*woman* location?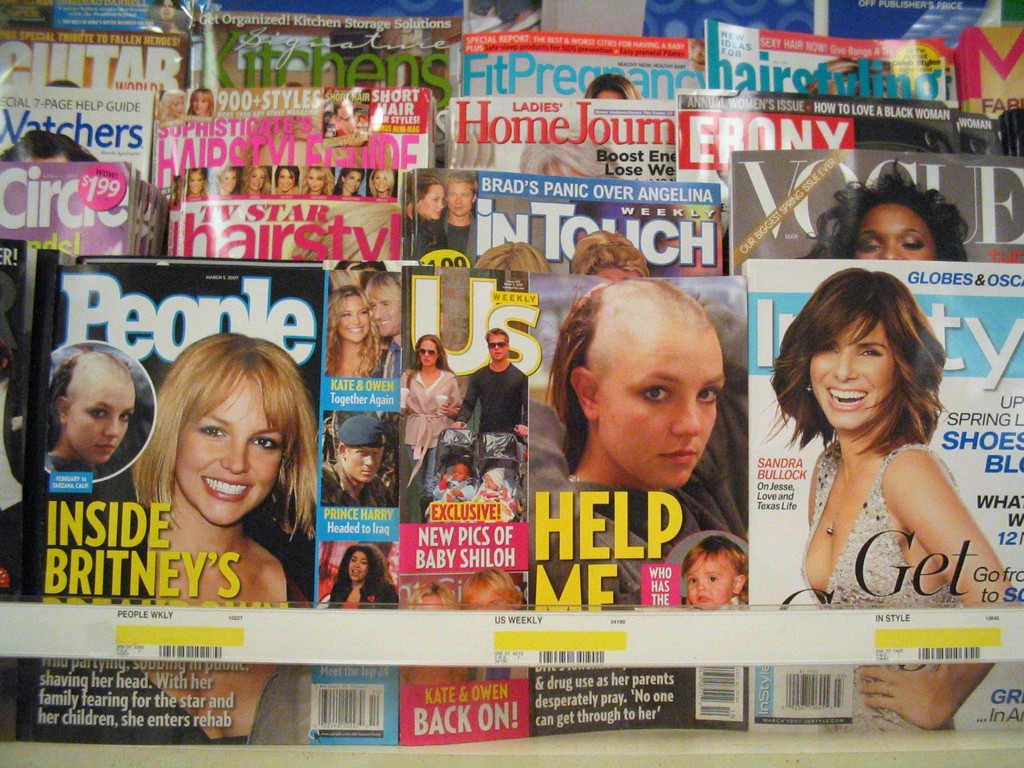
x1=334 y1=167 x2=367 y2=198
